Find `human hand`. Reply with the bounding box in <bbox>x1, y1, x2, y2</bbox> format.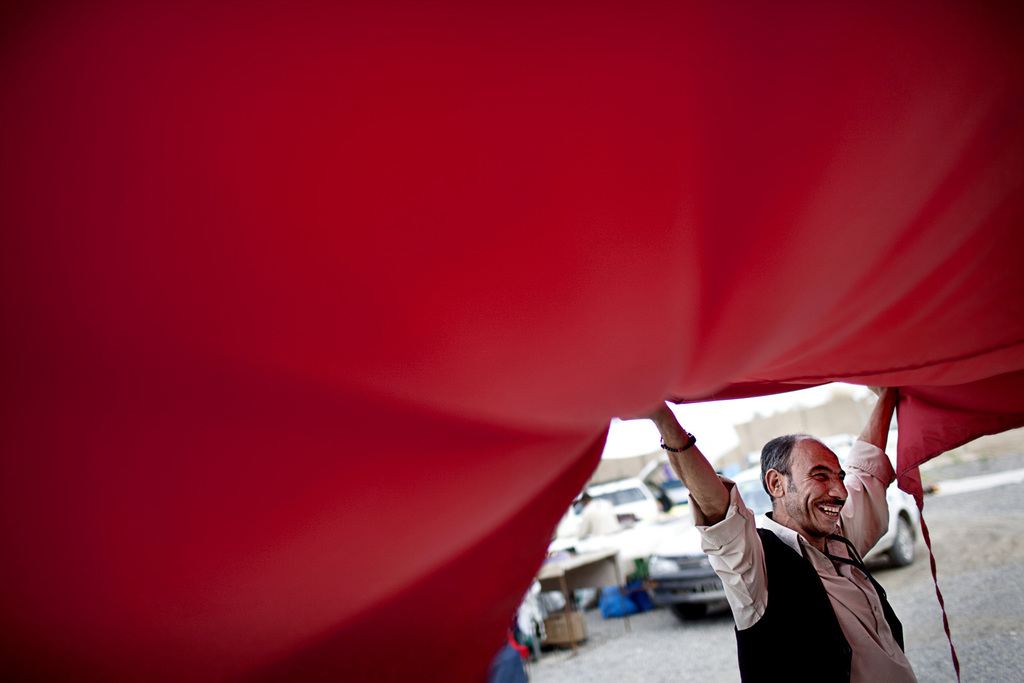
<bbox>616, 403, 669, 424</bbox>.
